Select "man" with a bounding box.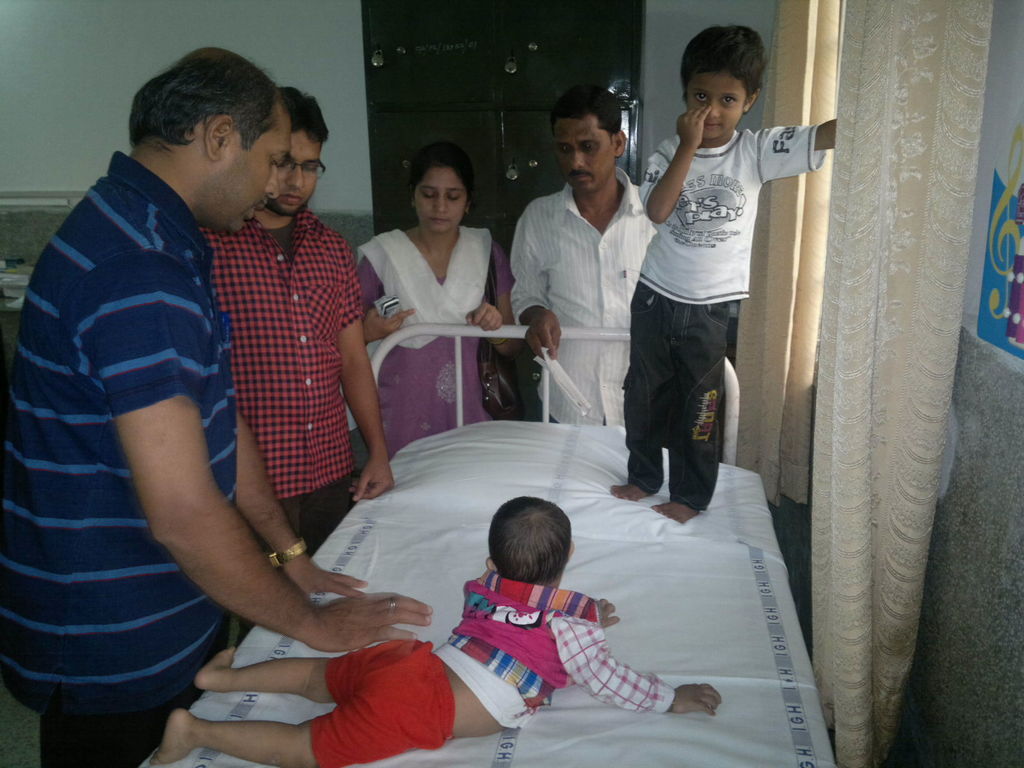
Rect(194, 83, 396, 637).
